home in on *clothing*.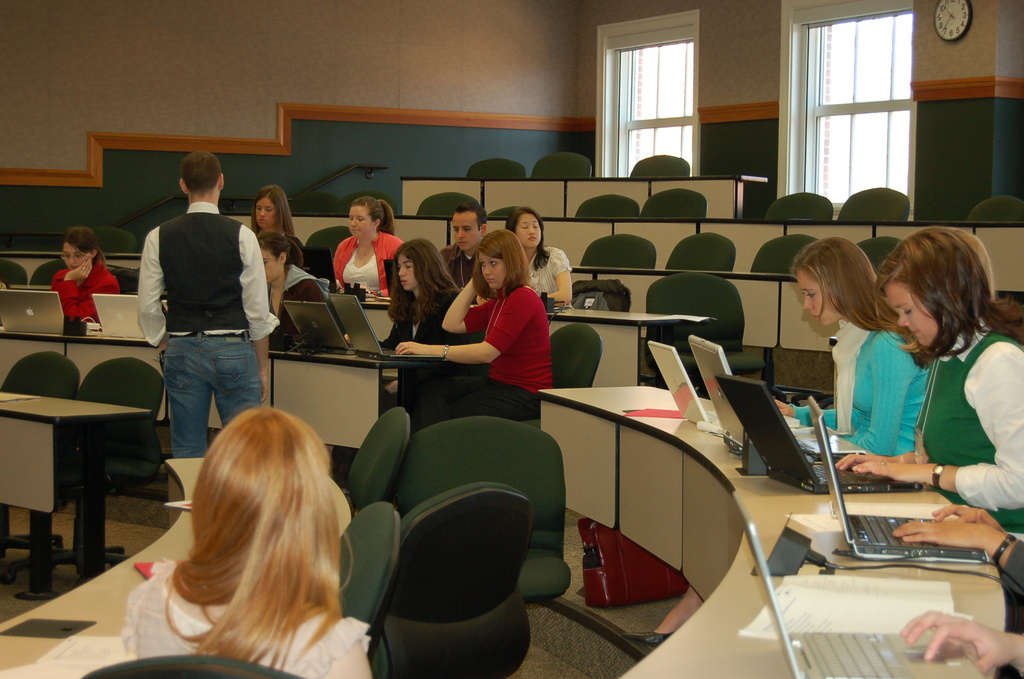
Homed in at region(45, 259, 125, 338).
